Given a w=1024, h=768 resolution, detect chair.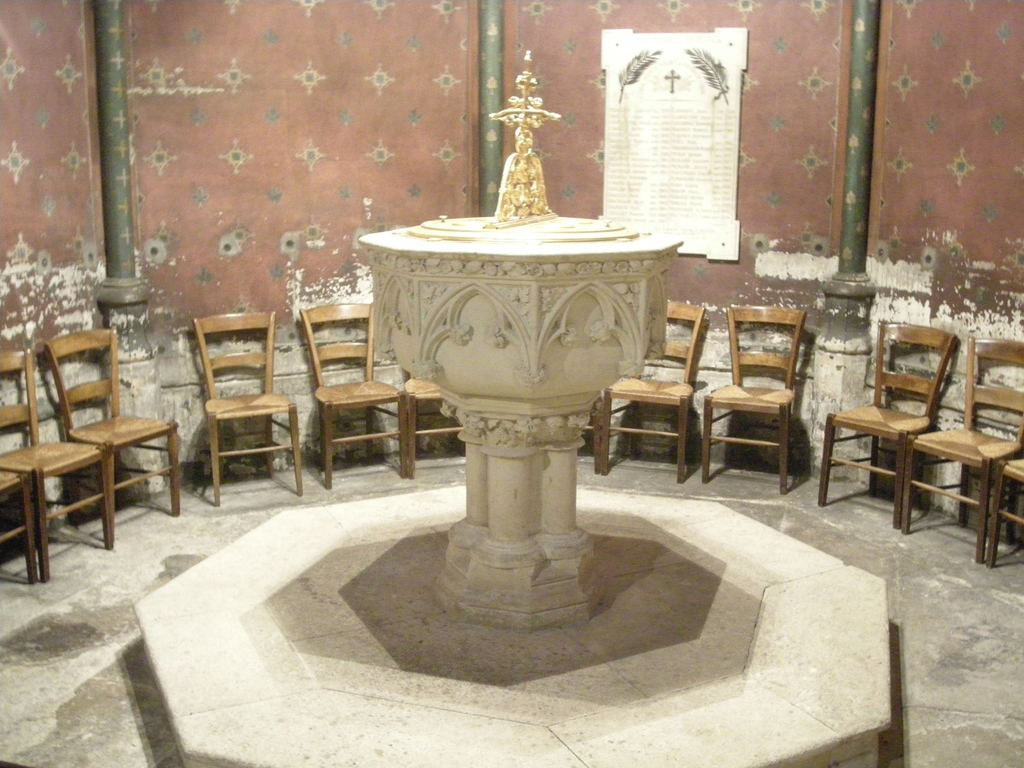
left=903, top=329, right=1023, bottom=562.
